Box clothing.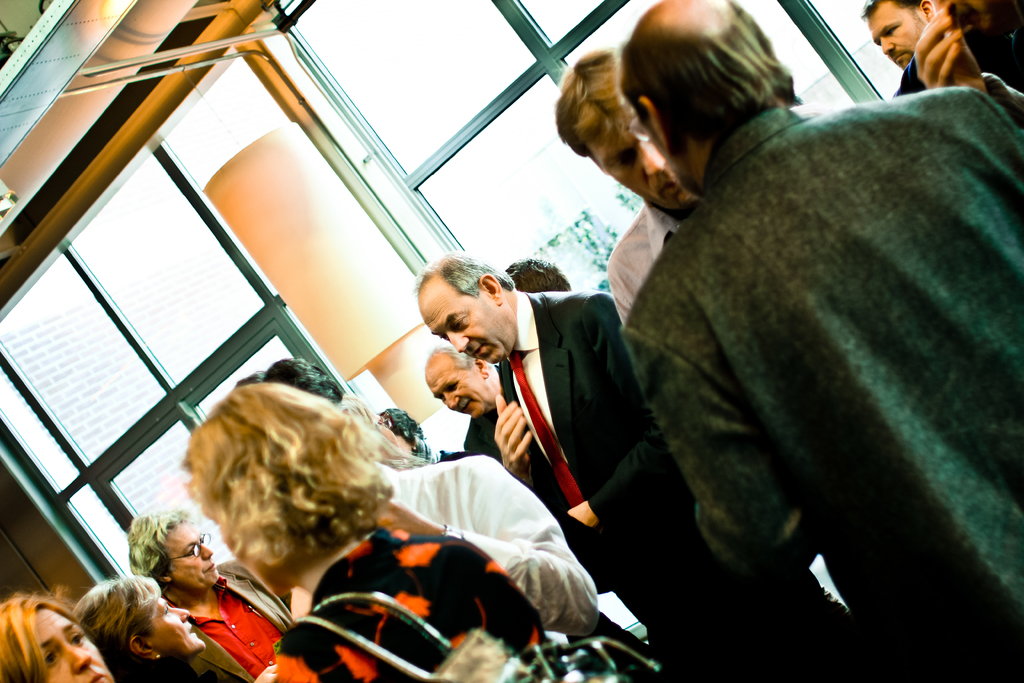
rect(897, 0, 1023, 99).
